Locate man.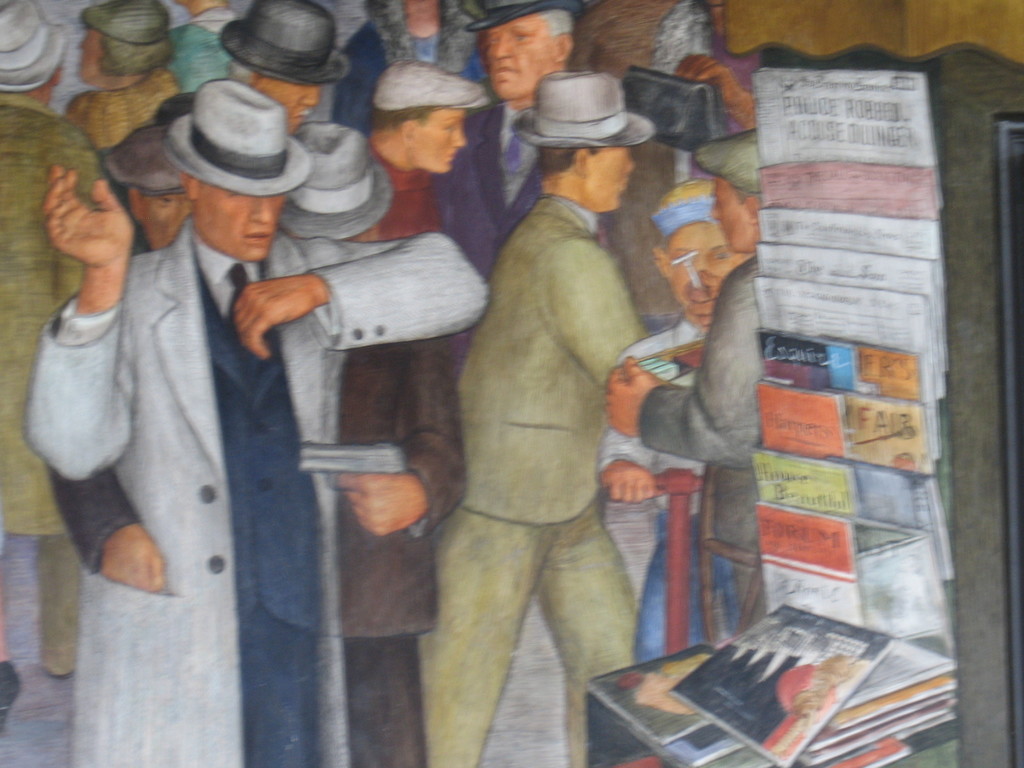
Bounding box: box=[431, 0, 580, 267].
